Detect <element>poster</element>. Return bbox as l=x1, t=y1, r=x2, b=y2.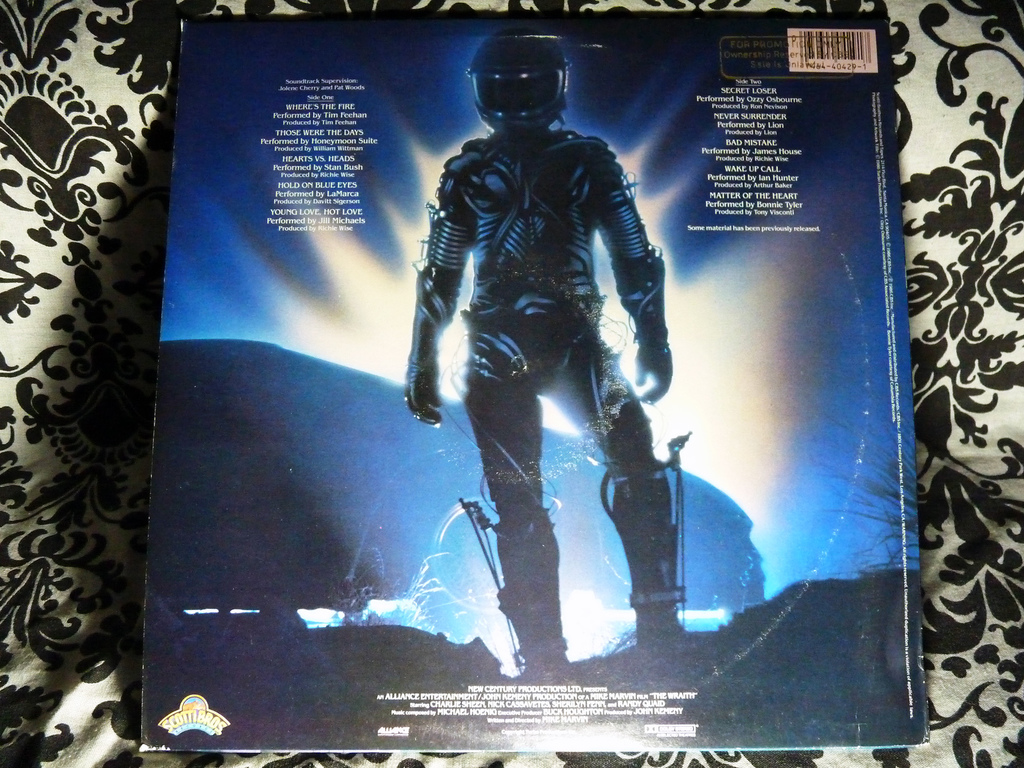
l=130, t=7, r=930, b=753.
